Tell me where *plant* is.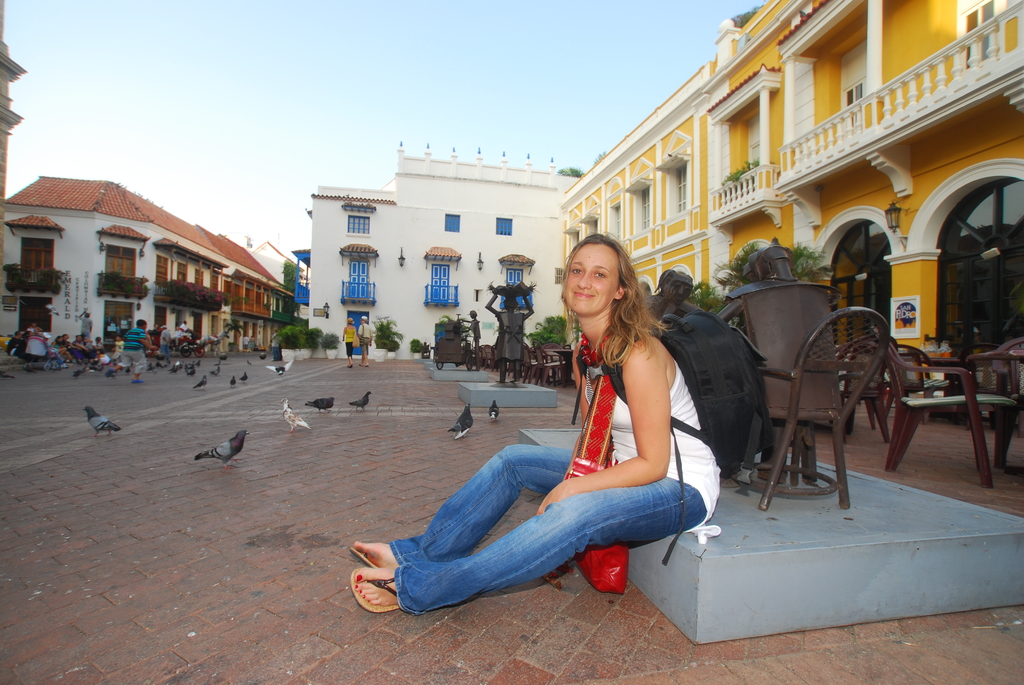
*plant* is at 790 237 840 284.
